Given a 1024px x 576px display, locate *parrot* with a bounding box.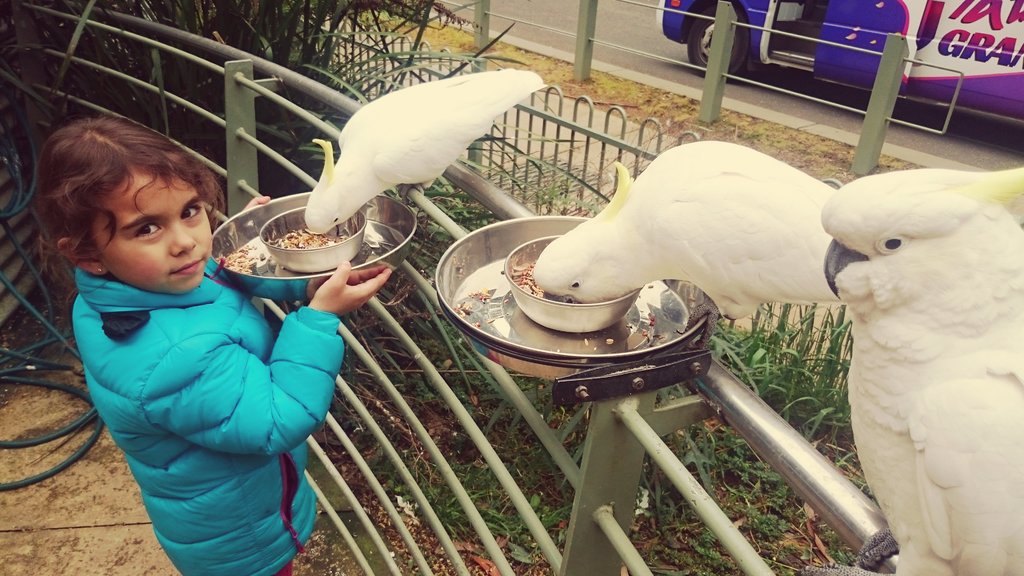
Located: BBox(531, 138, 842, 349).
